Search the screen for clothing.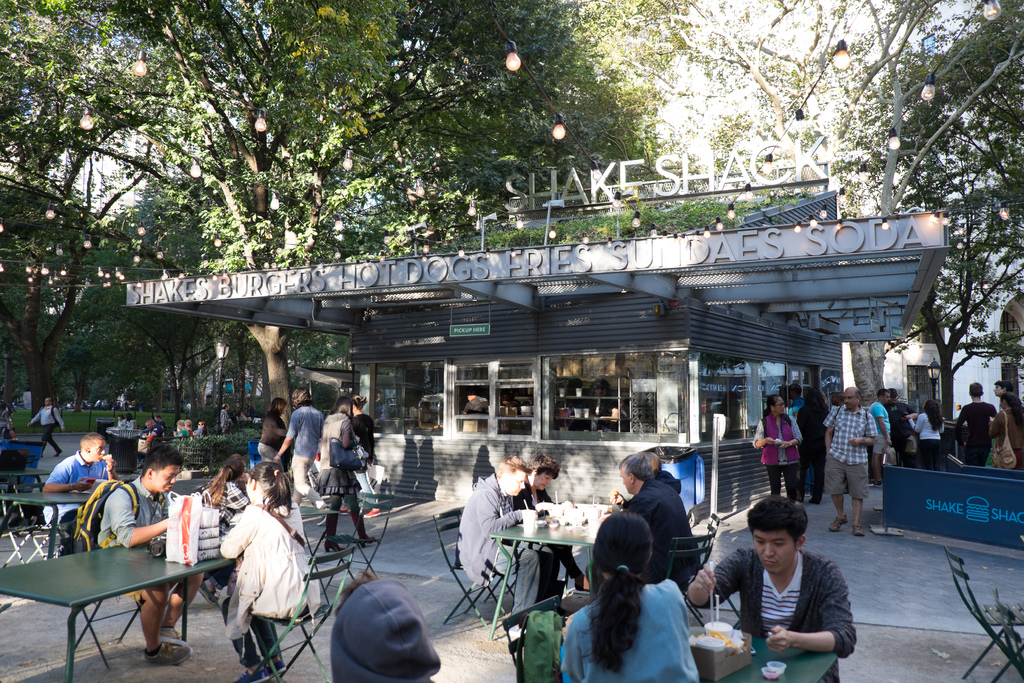
Found at <region>829, 399, 879, 452</region>.
